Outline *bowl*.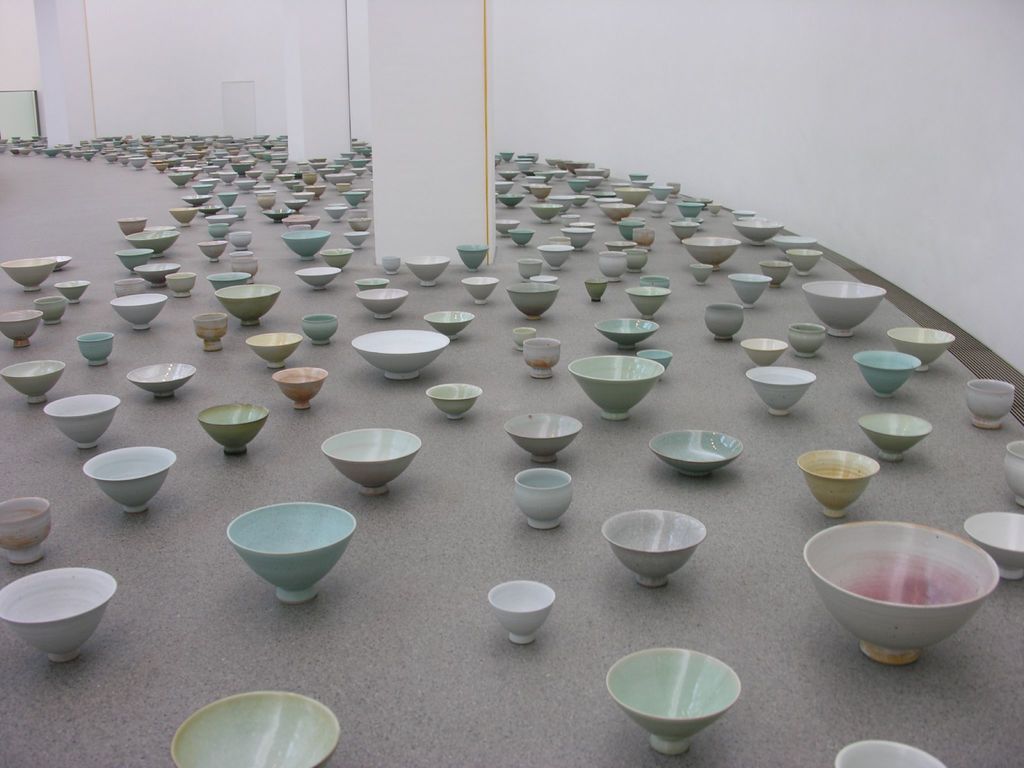
Outline: locate(117, 248, 153, 273).
